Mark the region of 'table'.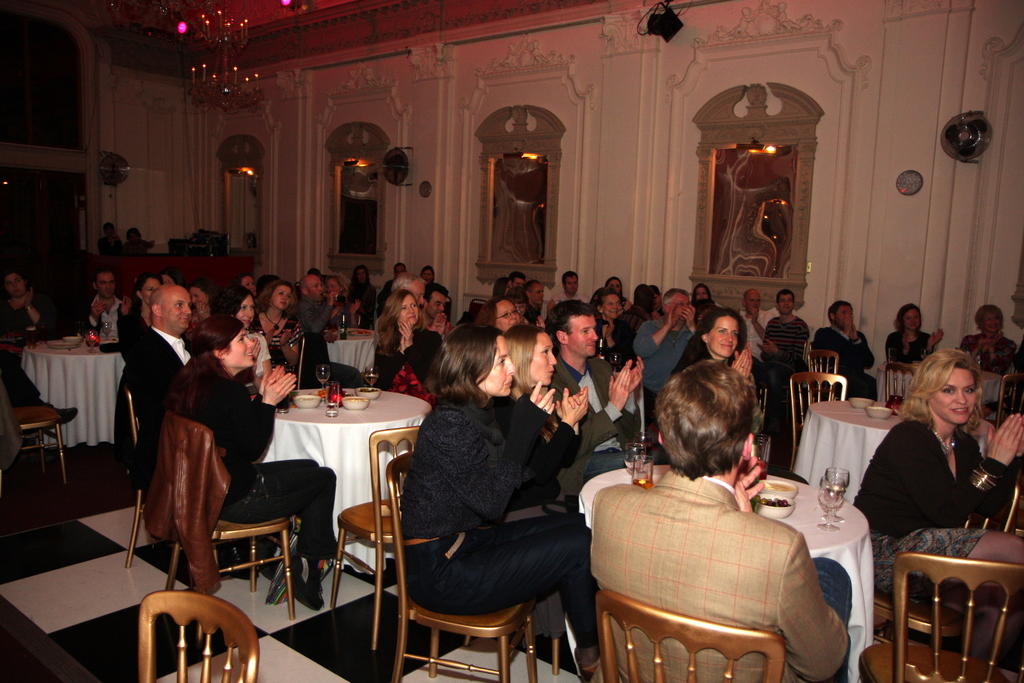
Region: rect(259, 383, 414, 603).
